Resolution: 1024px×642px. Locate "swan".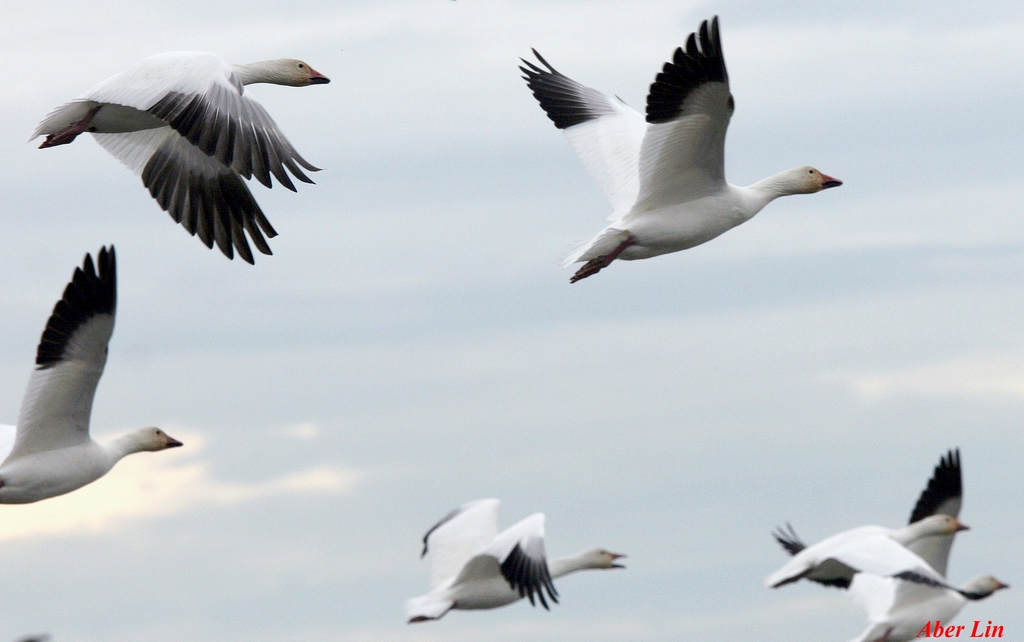
396:510:646:626.
